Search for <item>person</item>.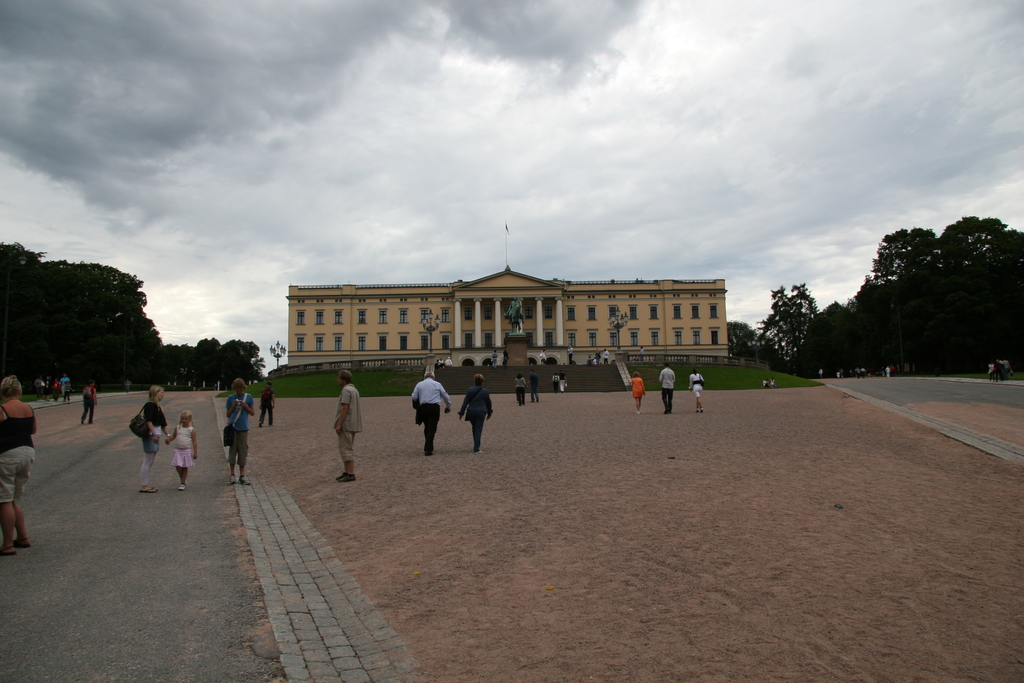
Found at box(838, 363, 849, 377).
